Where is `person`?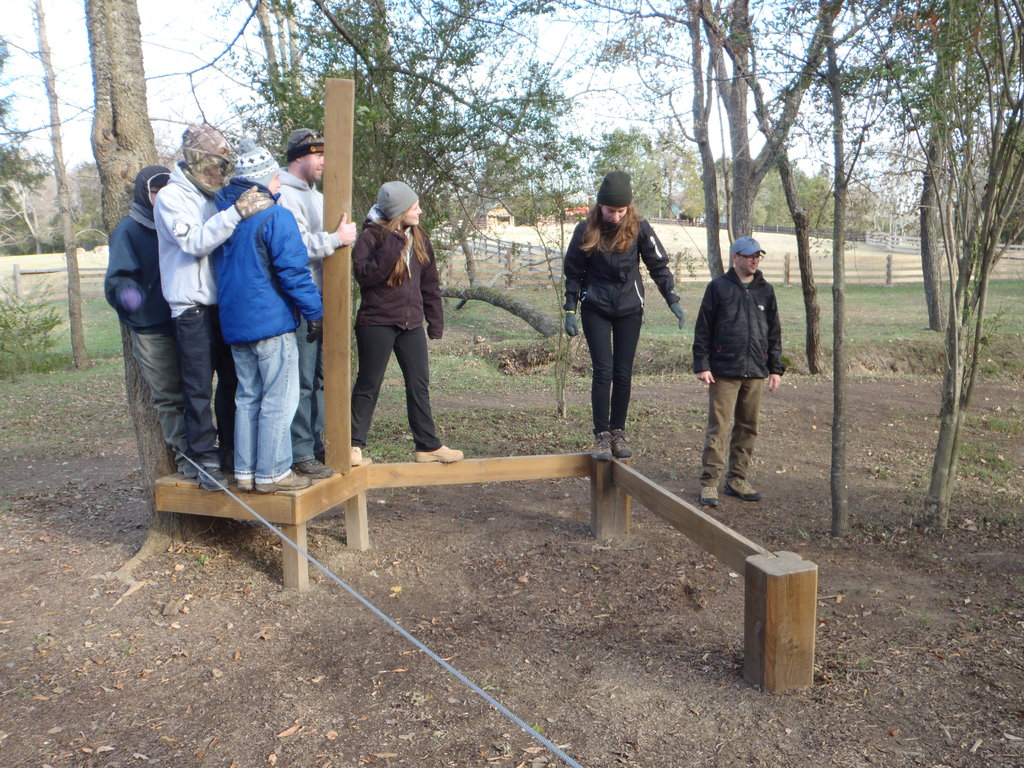
x1=276, y1=131, x2=358, y2=478.
